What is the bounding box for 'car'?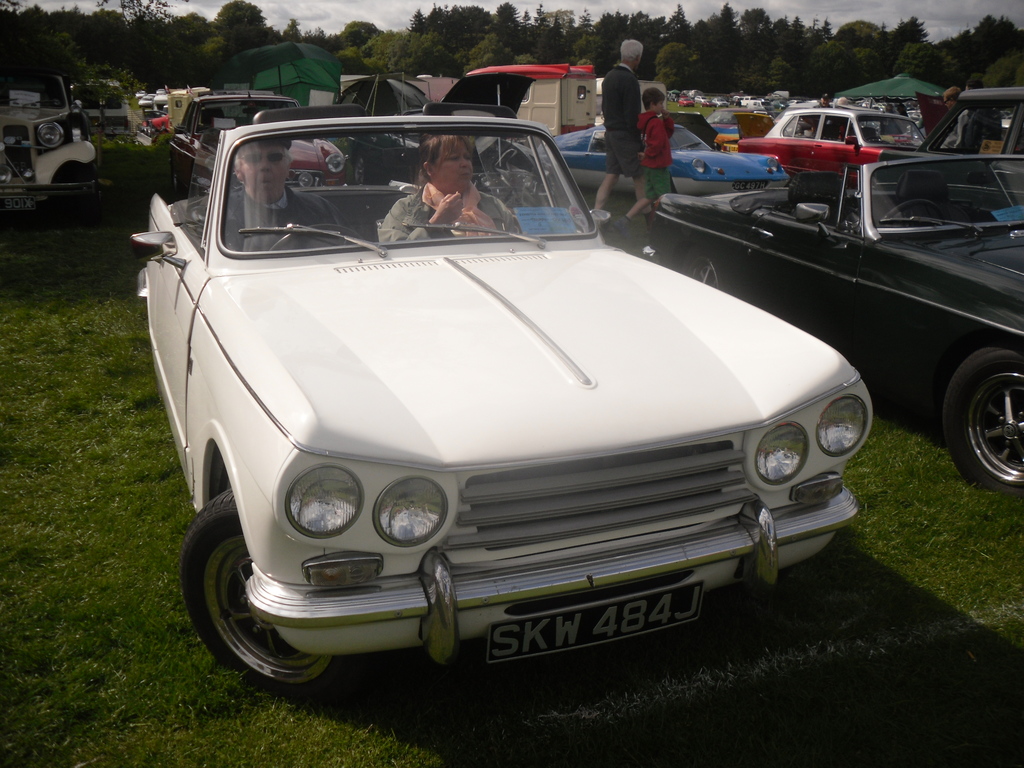
rect(694, 93, 708, 100).
